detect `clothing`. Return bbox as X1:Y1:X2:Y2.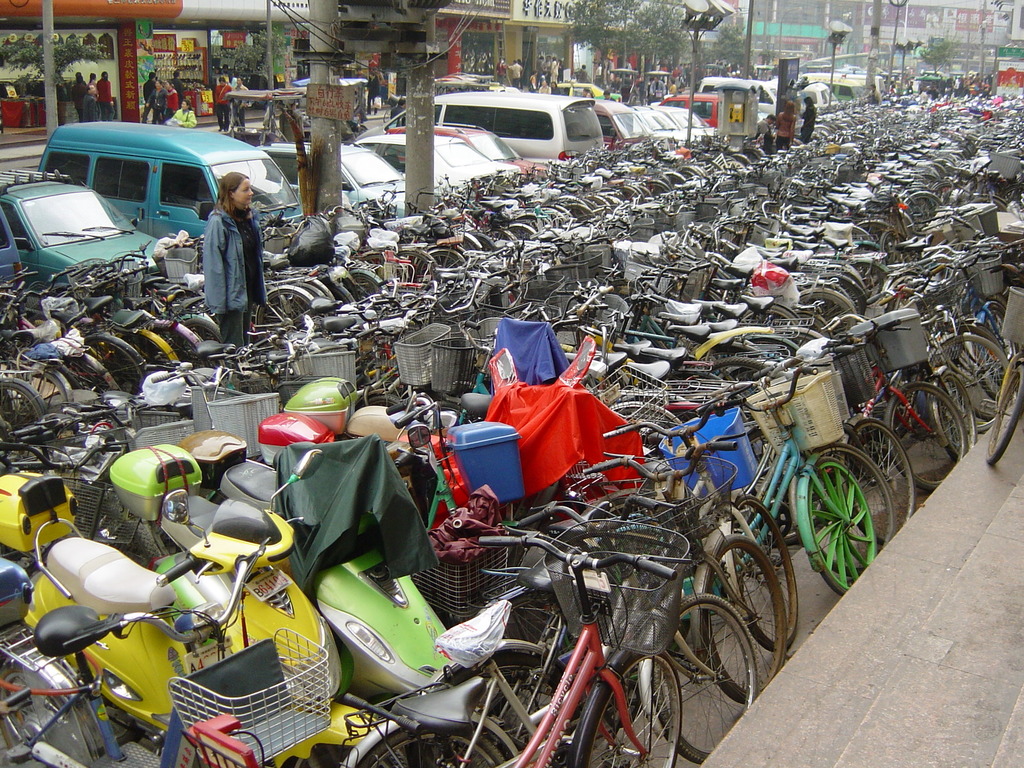
225:76:237:84.
